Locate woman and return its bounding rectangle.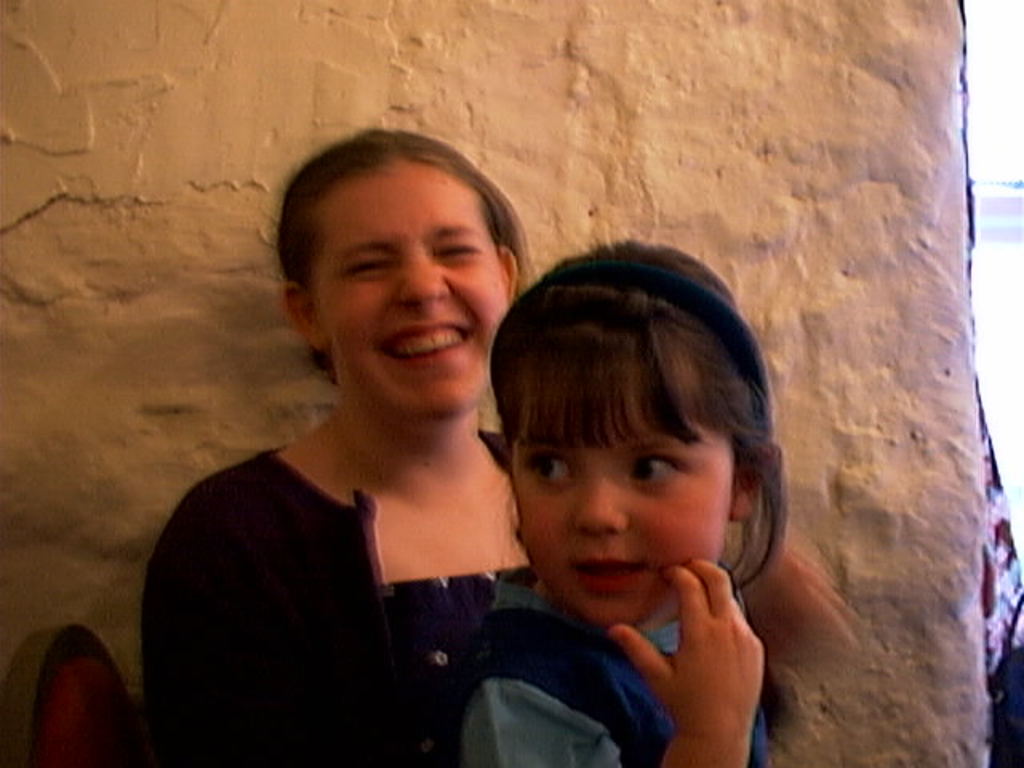
211,131,814,752.
